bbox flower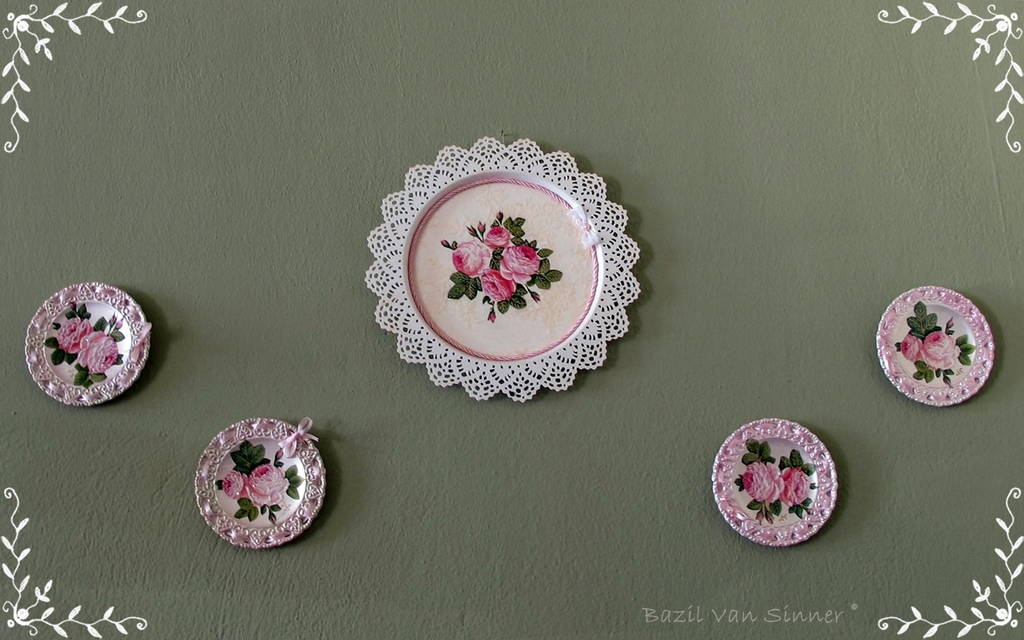
454, 238, 490, 278
